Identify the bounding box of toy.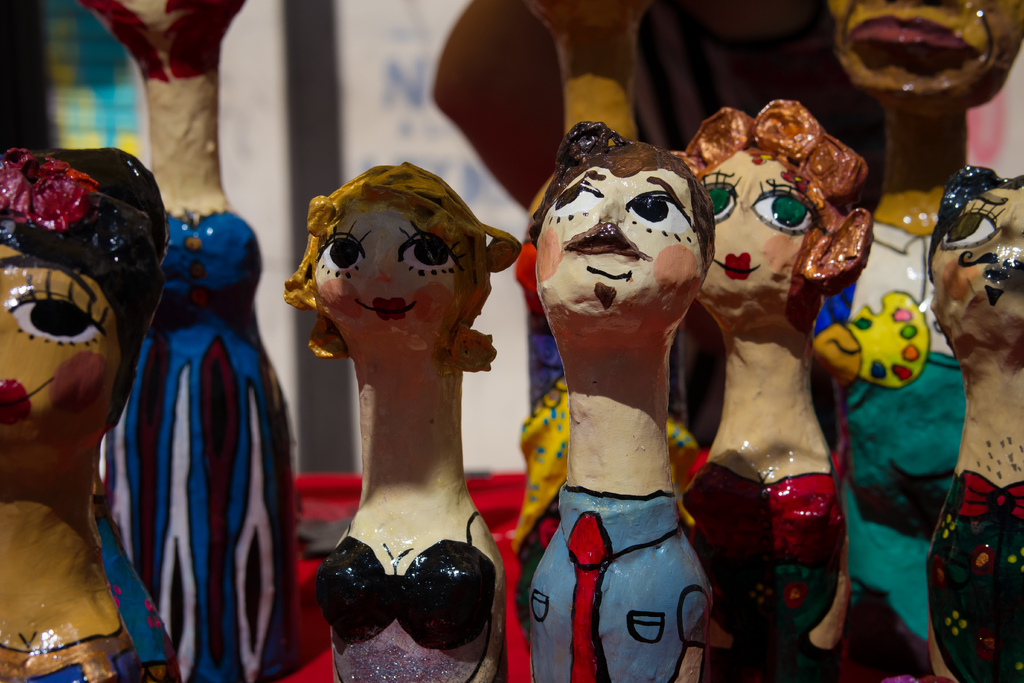
crop(680, 120, 861, 623).
